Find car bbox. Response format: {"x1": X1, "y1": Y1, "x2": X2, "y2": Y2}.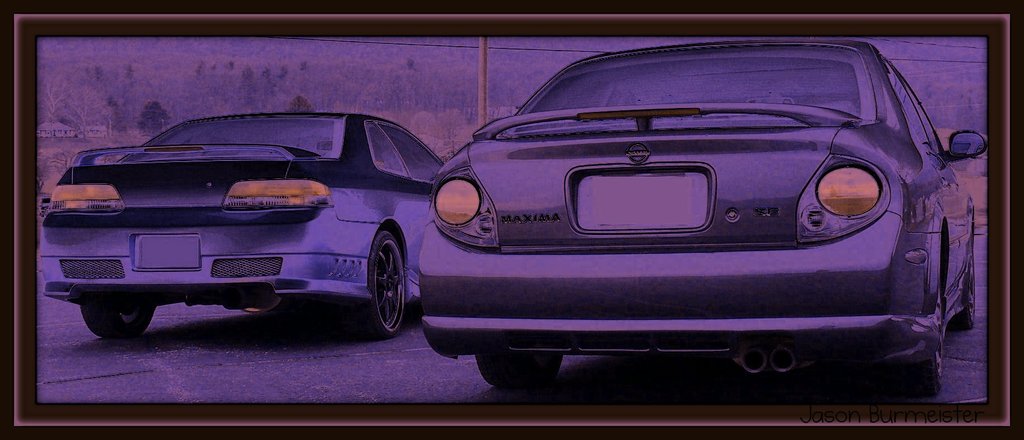
{"x1": 417, "y1": 36, "x2": 995, "y2": 394}.
